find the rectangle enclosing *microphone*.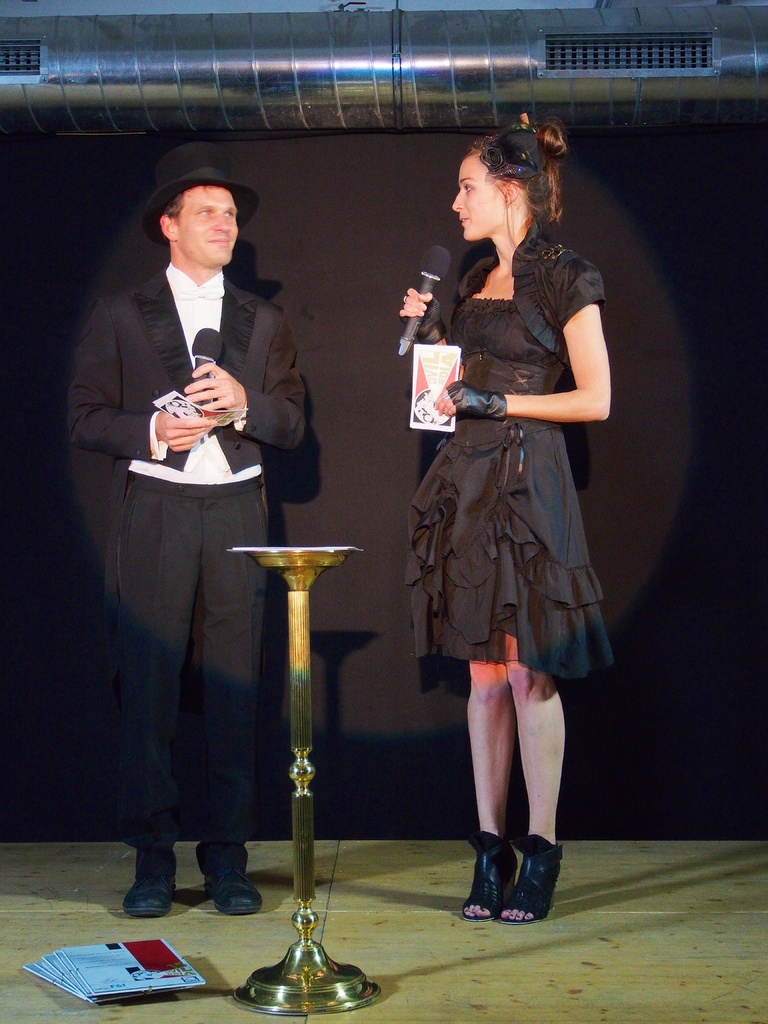
{"x1": 399, "y1": 239, "x2": 453, "y2": 360}.
